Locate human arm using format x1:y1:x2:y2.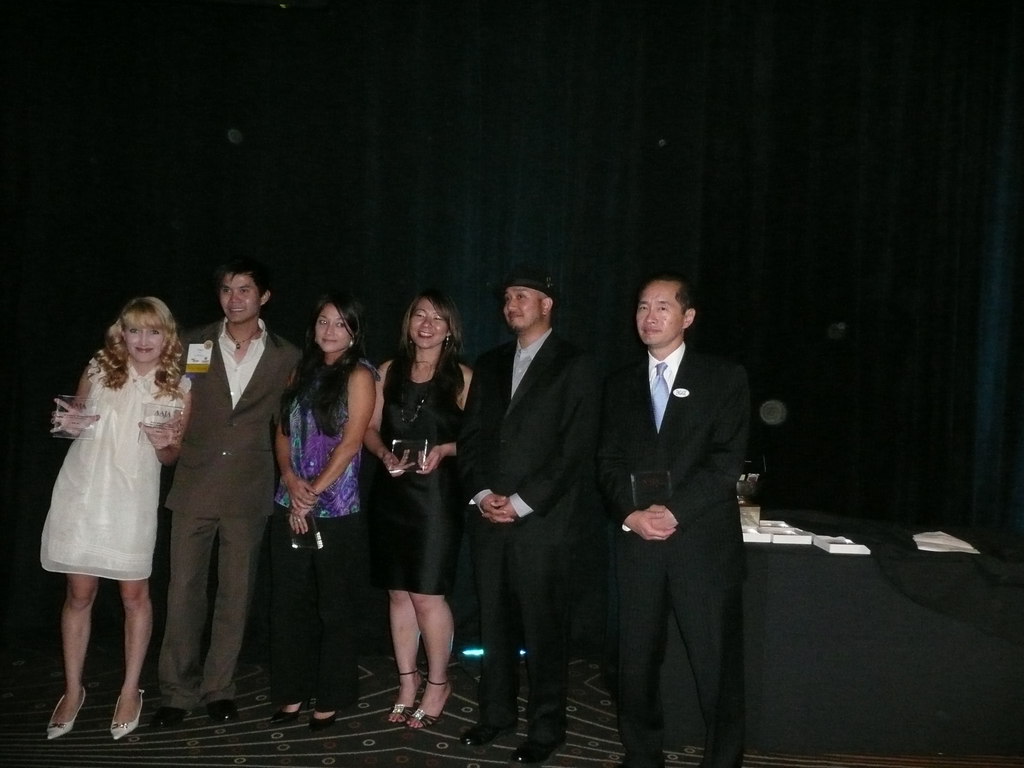
452:357:521:524.
